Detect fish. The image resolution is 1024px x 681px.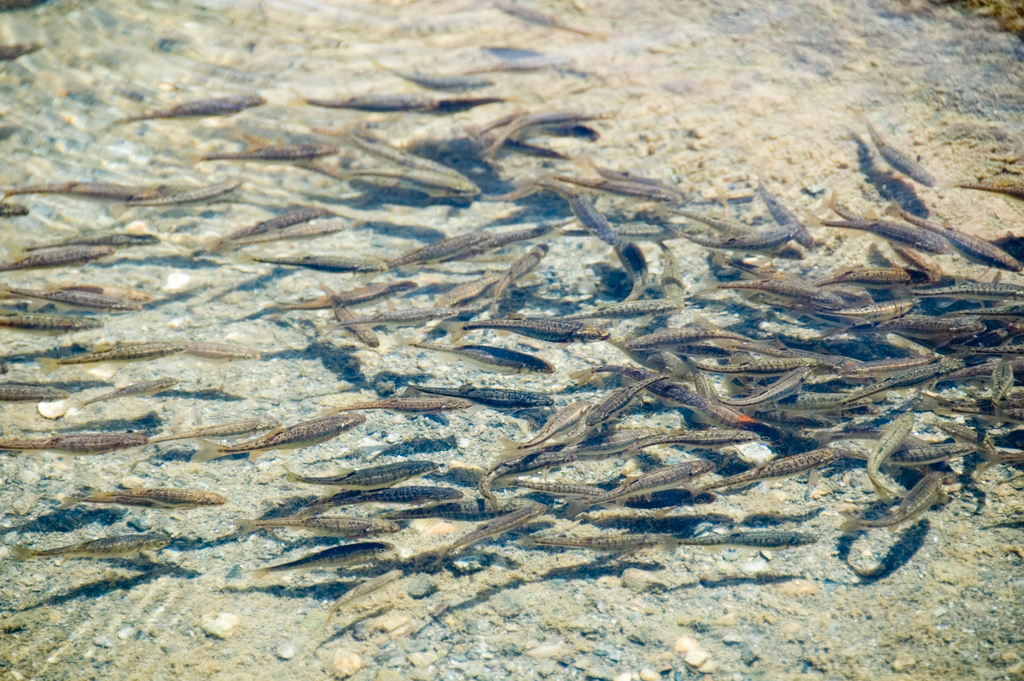
region(490, 243, 548, 313).
